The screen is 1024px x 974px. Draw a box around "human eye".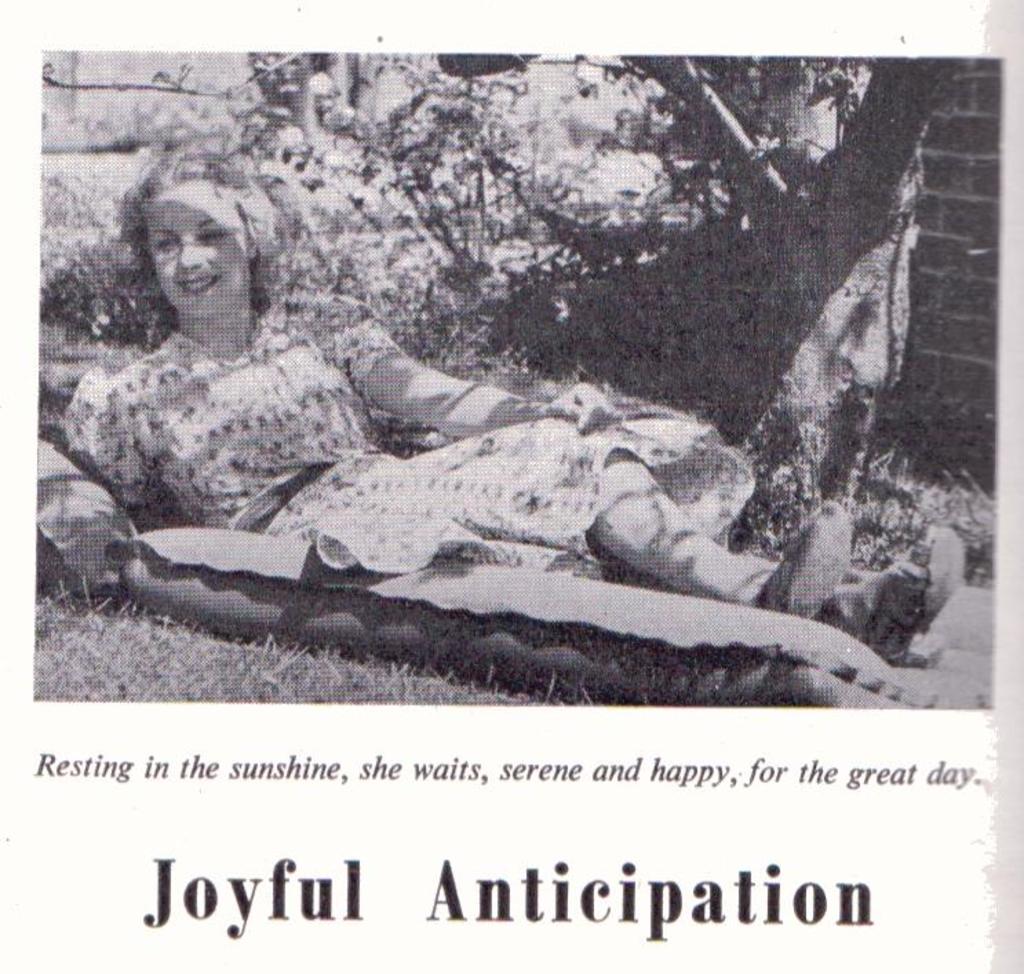
pyautogui.locateOnScreen(153, 234, 179, 251).
